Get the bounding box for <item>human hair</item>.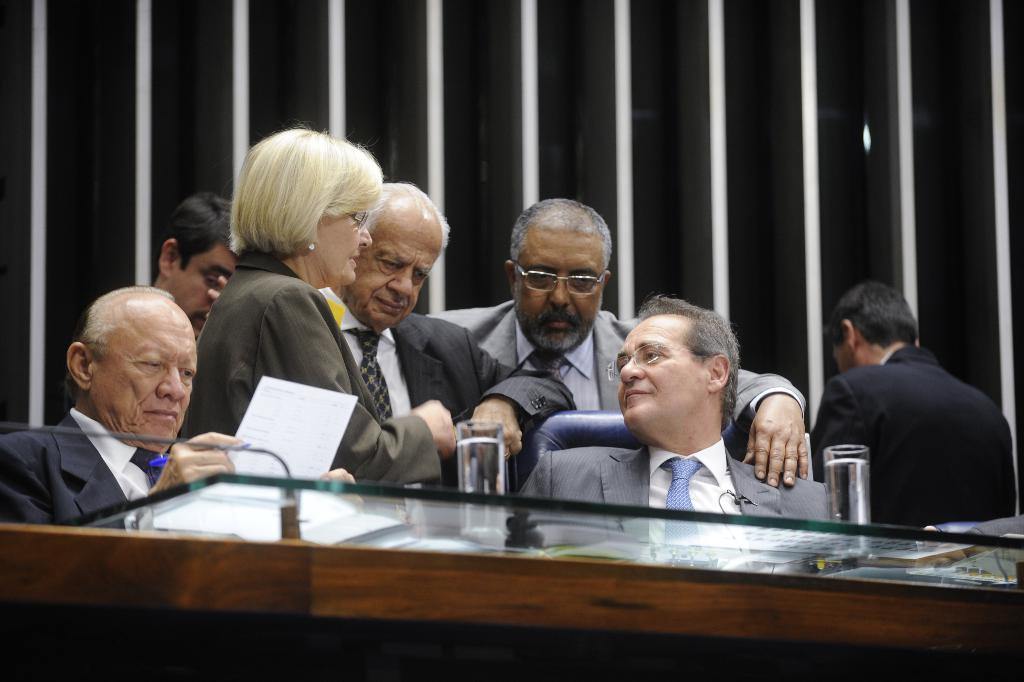
x1=158, y1=186, x2=231, y2=272.
